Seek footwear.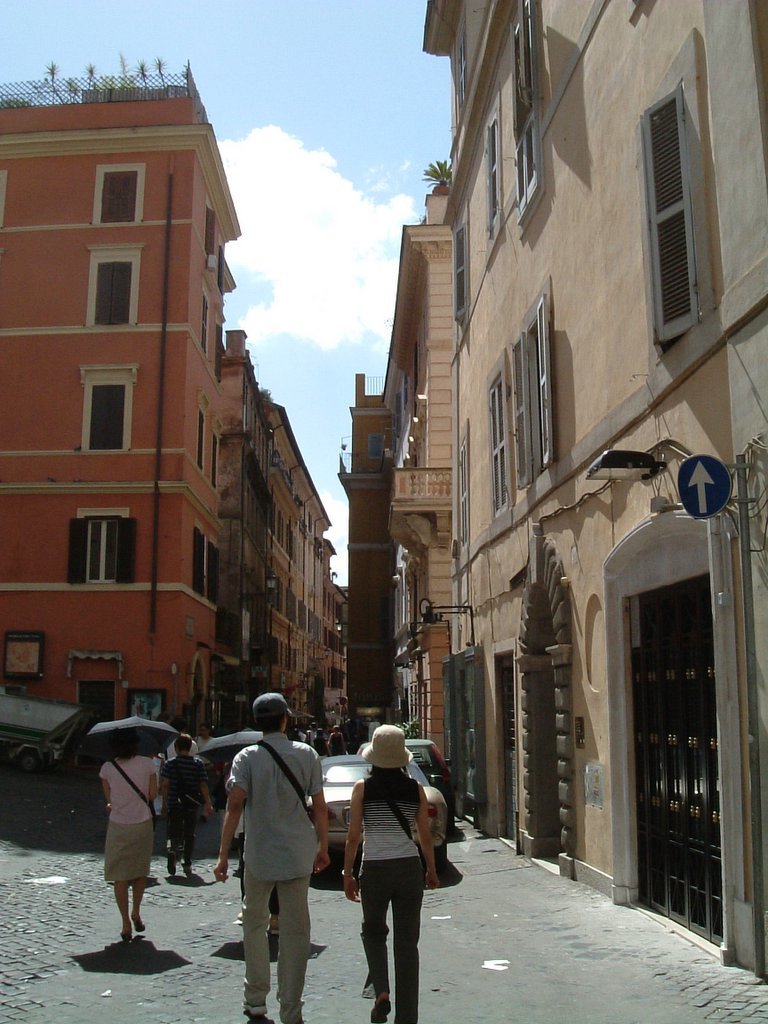
{"x1": 369, "y1": 1002, "x2": 397, "y2": 1023}.
